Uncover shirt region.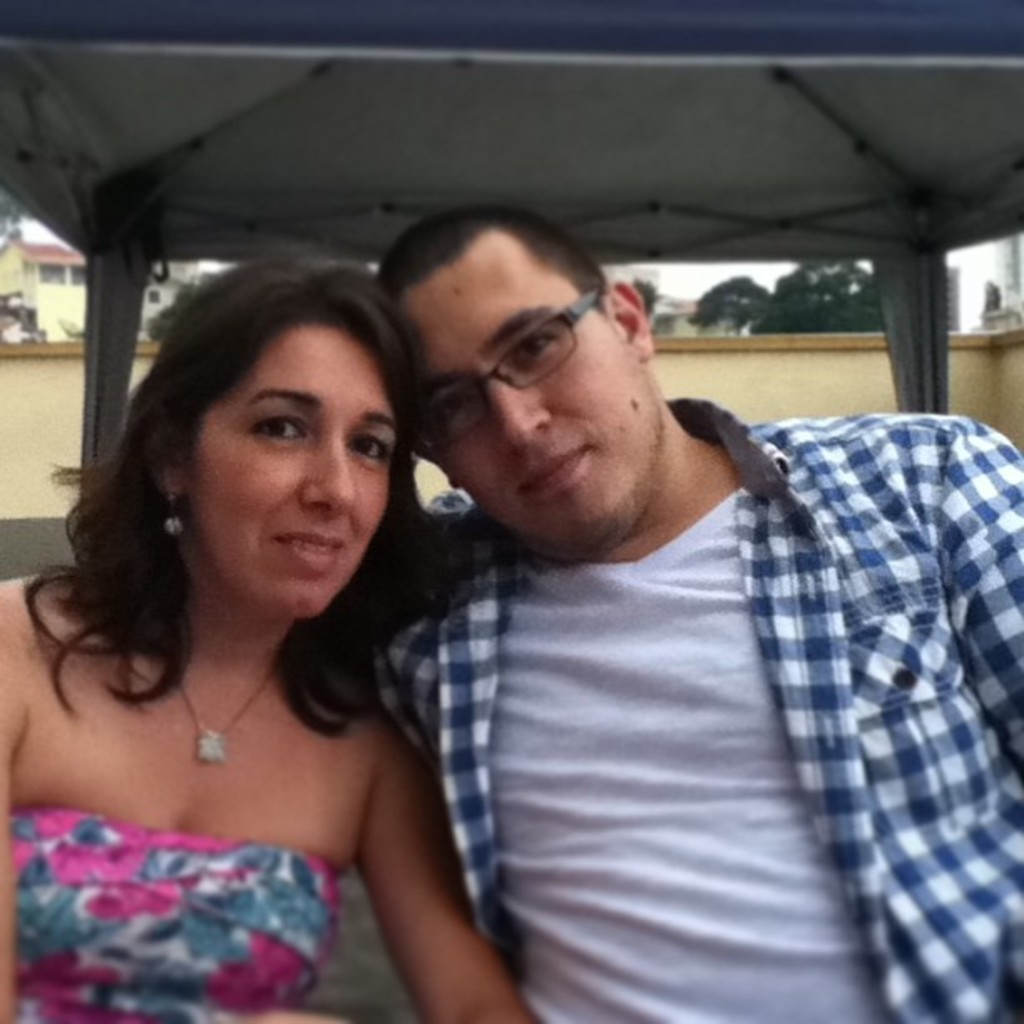
Uncovered: Rect(373, 397, 1022, 1022).
